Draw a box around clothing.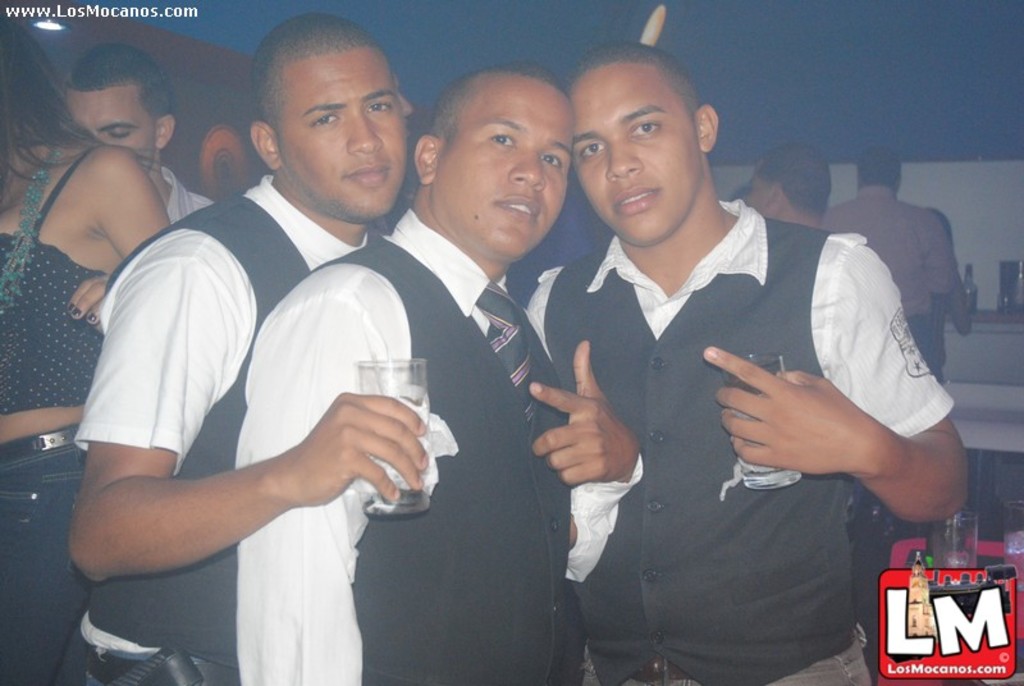
bbox=[0, 133, 115, 685].
